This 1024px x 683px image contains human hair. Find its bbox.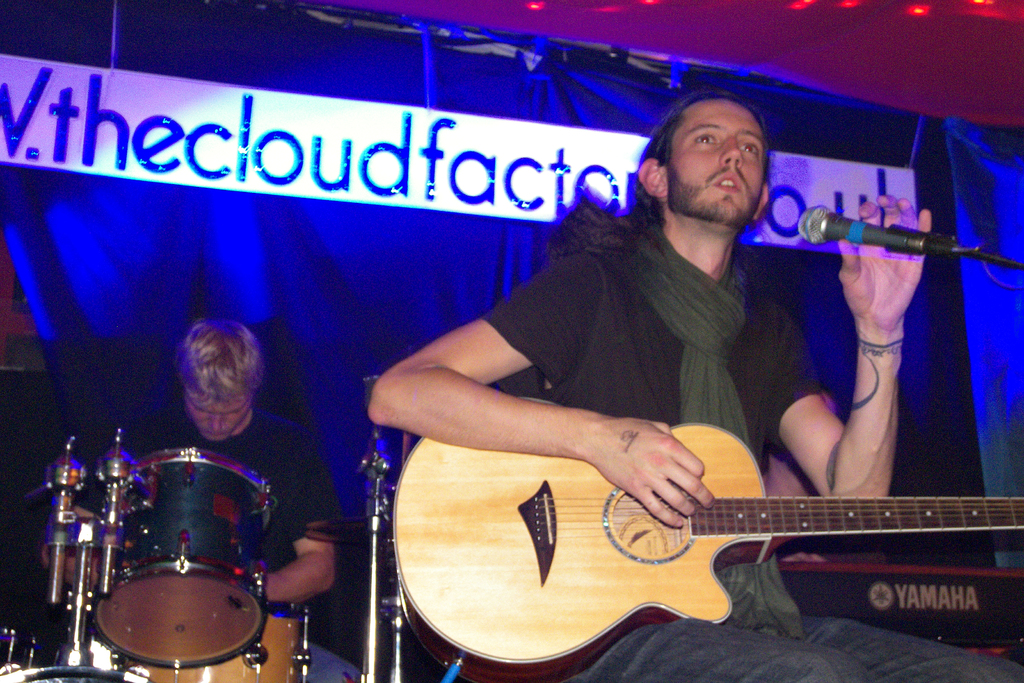
<region>175, 317, 262, 402</region>.
